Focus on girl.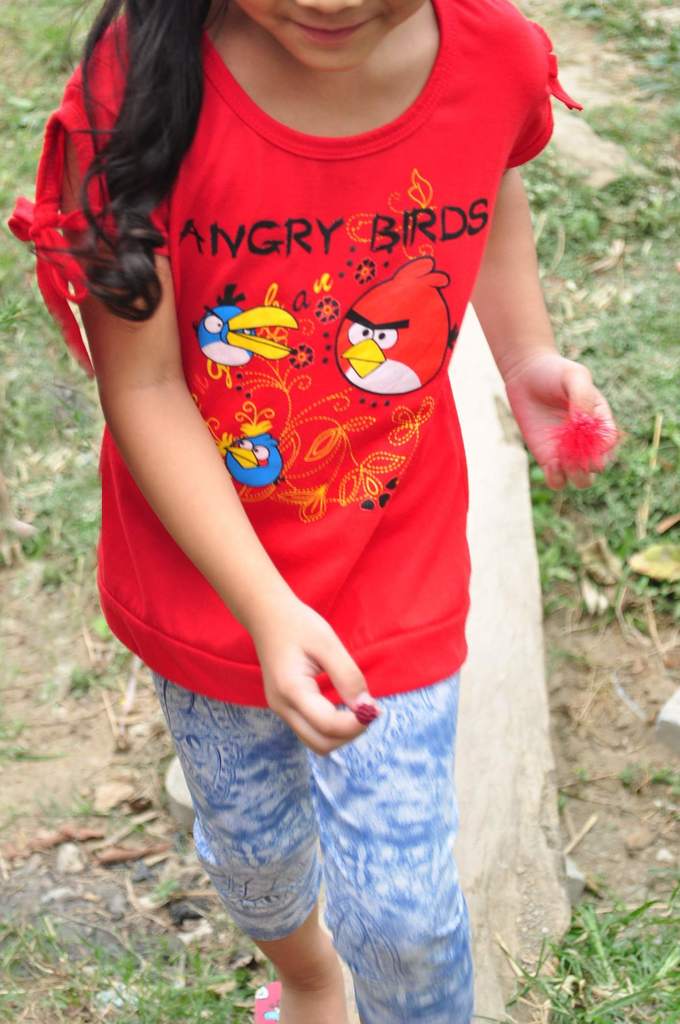
Focused at region(4, 0, 623, 1023).
